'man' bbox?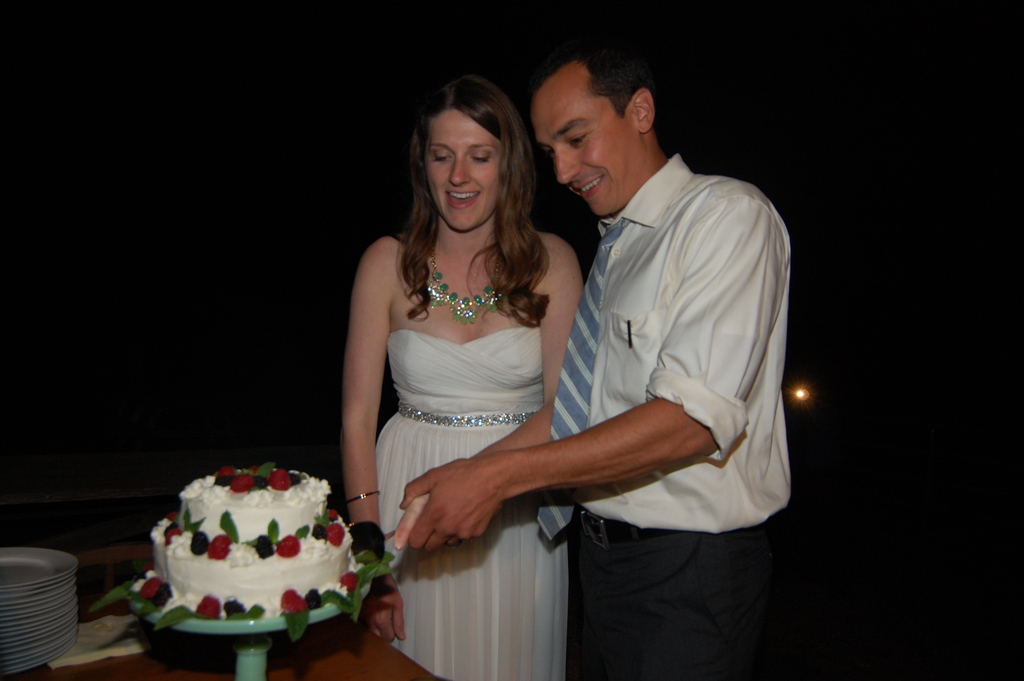
locate(461, 33, 794, 646)
